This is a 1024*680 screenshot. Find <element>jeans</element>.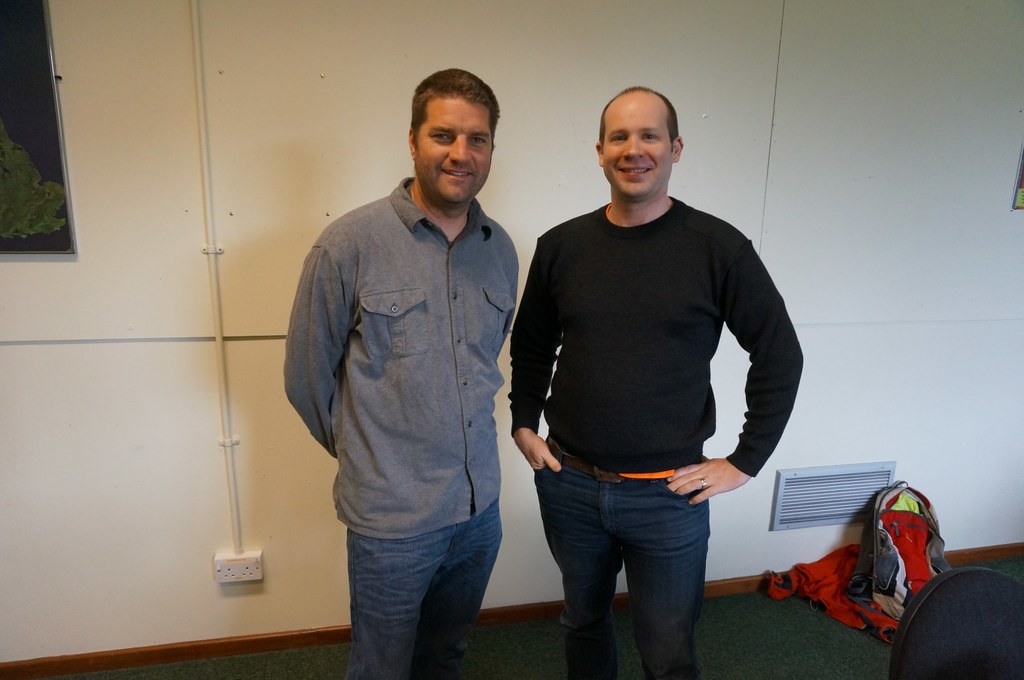
Bounding box: BBox(538, 454, 748, 661).
